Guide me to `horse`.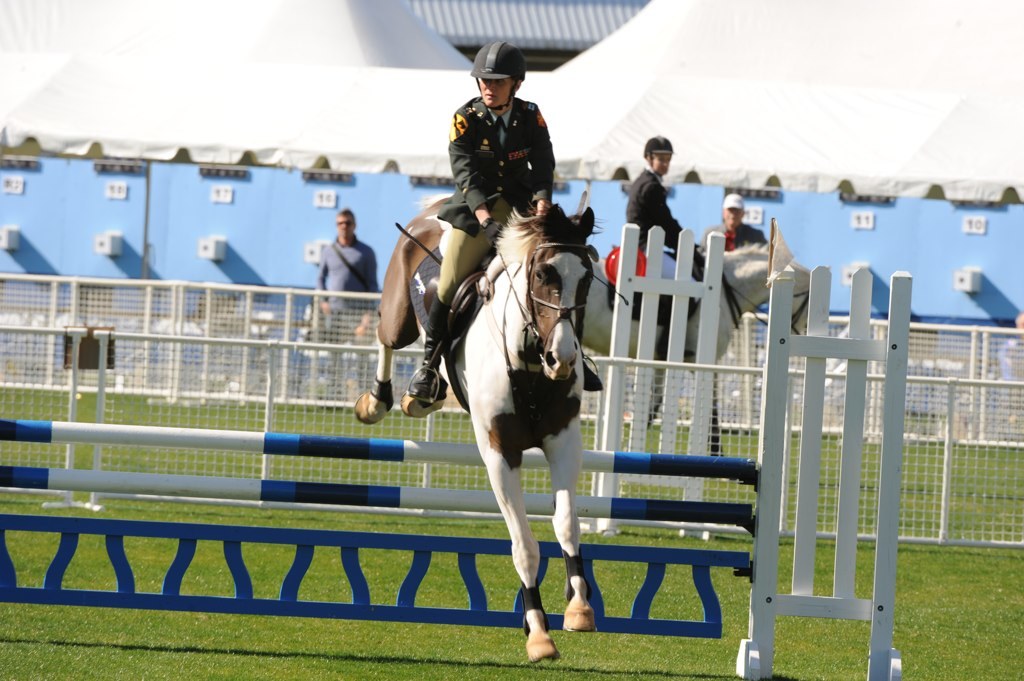
Guidance: rect(583, 242, 811, 457).
